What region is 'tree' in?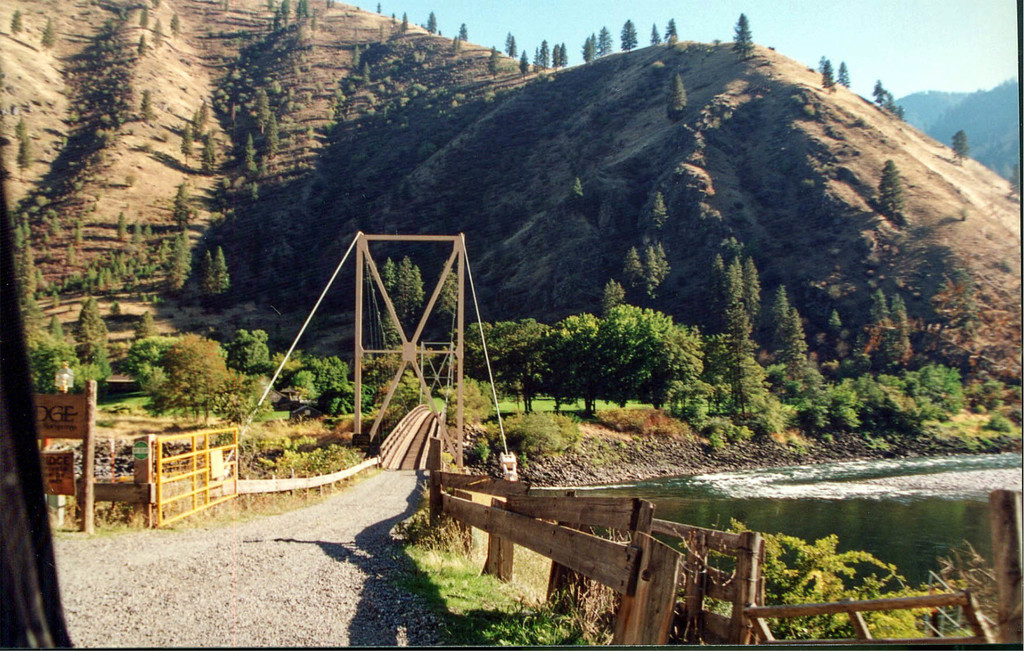
bbox=(486, 45, 503, 79).
